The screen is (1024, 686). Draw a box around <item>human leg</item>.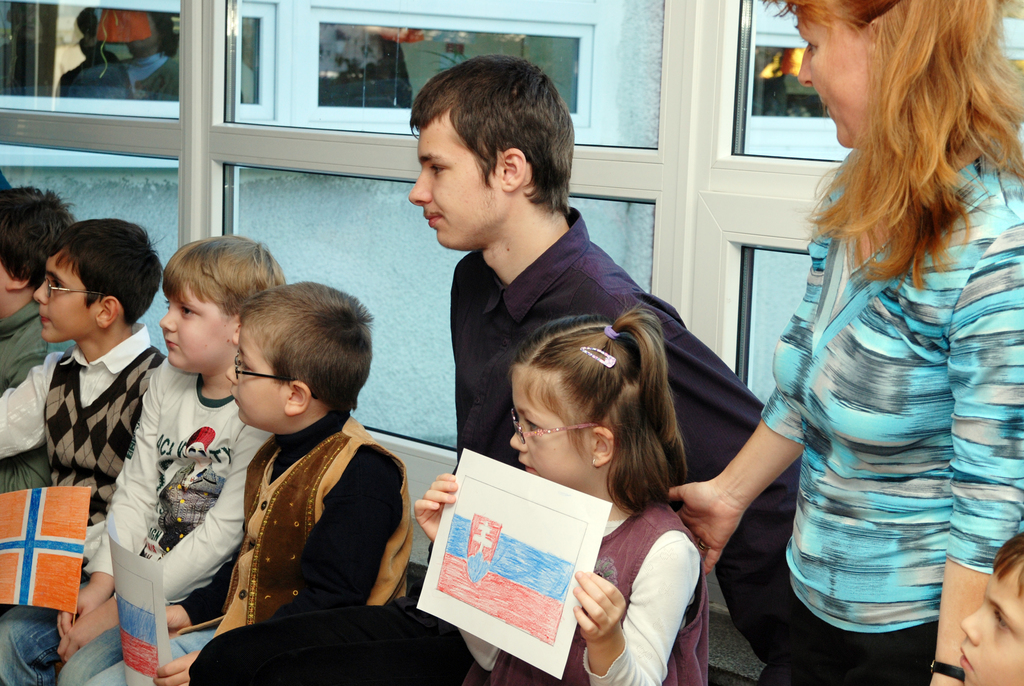
region(0, 582, 91, 685).
